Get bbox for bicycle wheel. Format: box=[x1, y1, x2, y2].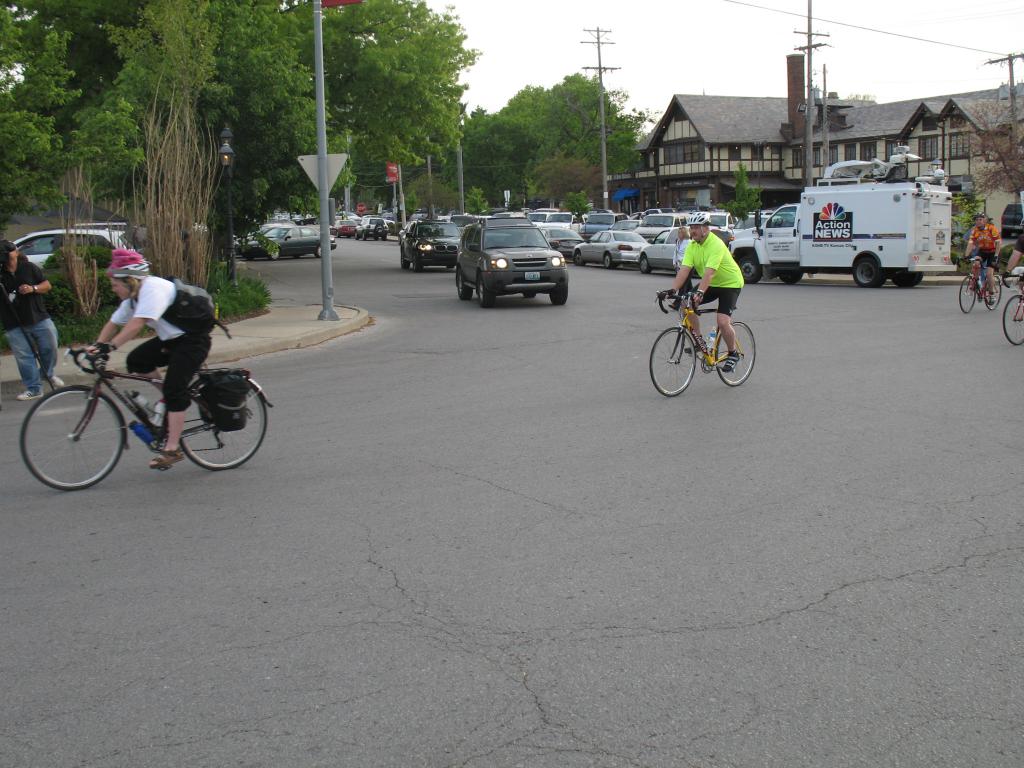
box=[714, 321, 756, 387].
